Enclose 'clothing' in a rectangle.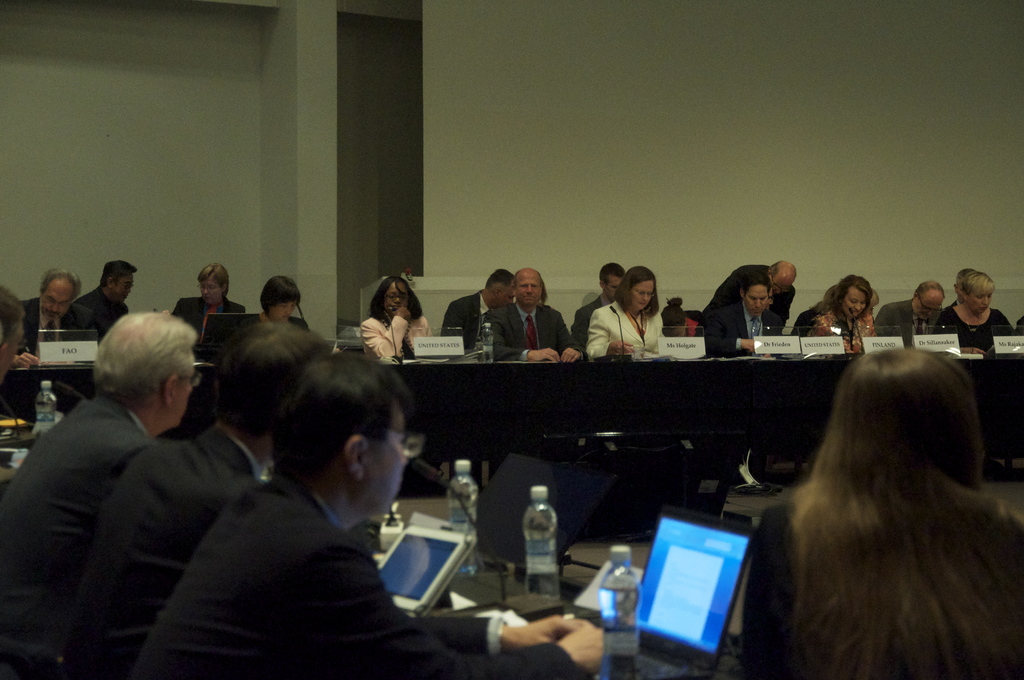
detection(0, 390, 161, 679).
